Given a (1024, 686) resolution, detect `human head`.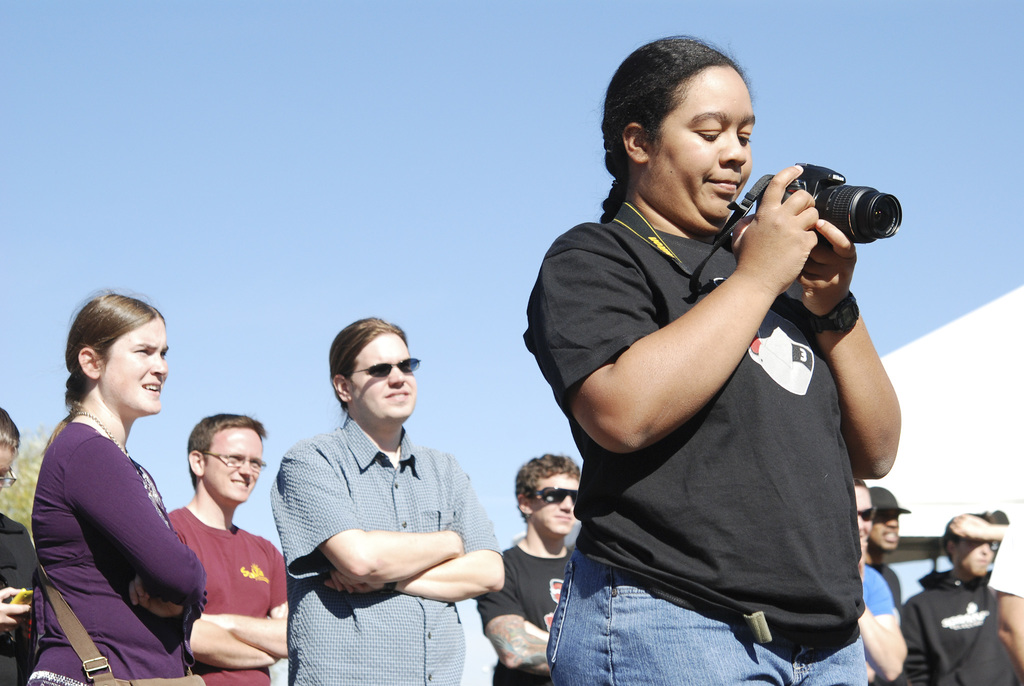
<box>600,35,754,225</box>.
